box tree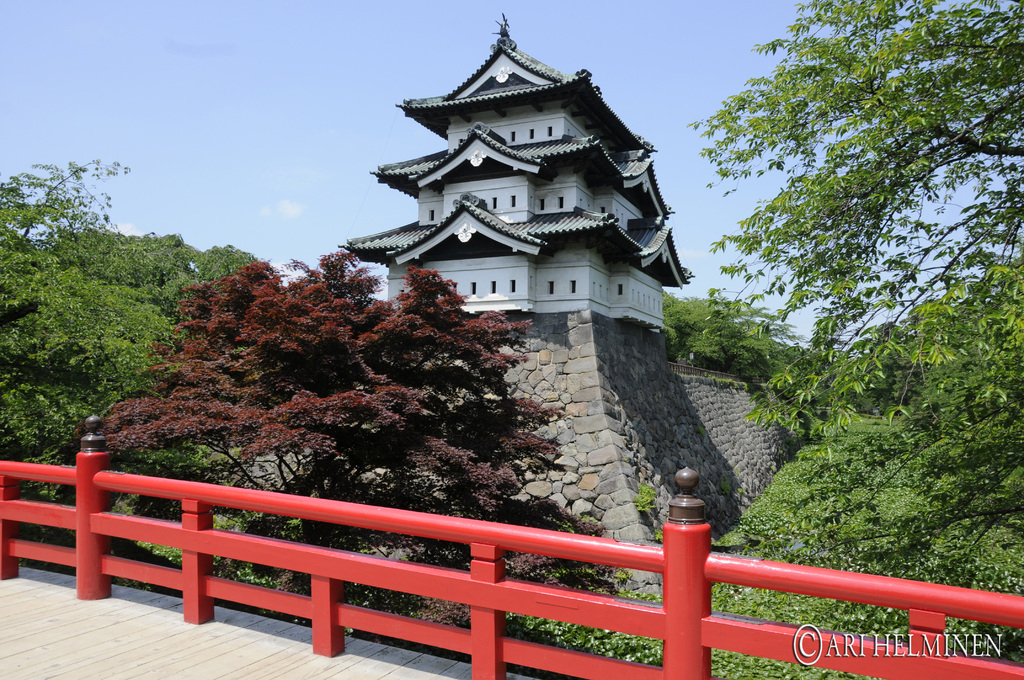
728,389,1023,608
